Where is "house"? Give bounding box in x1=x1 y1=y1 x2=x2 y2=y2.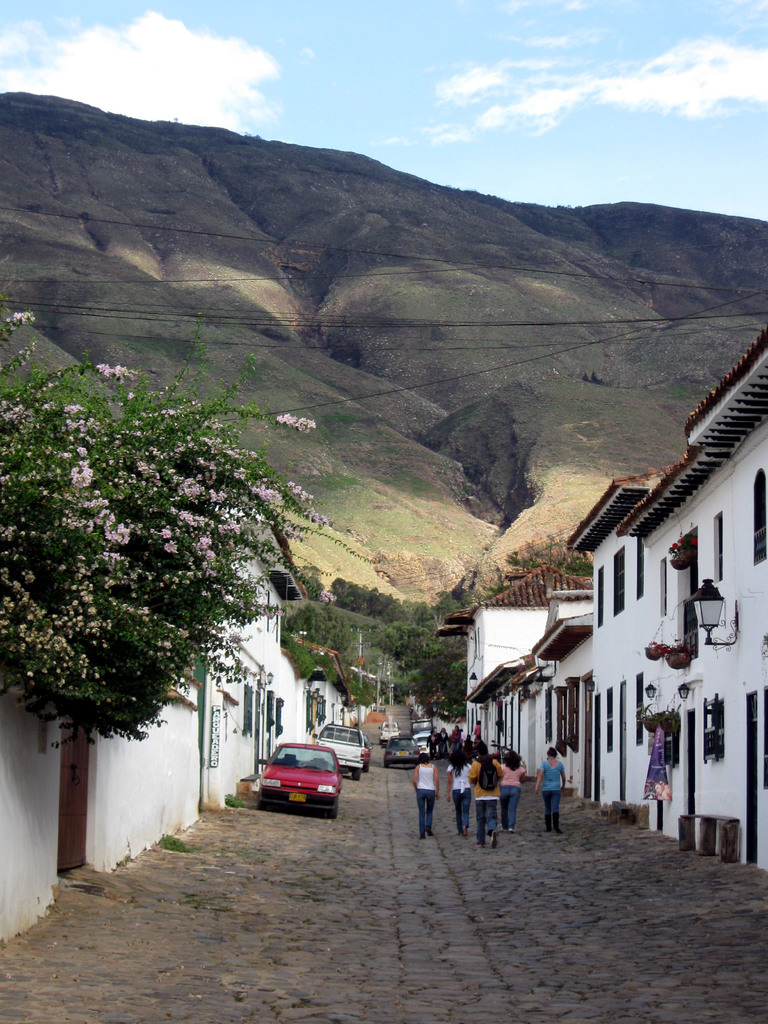
x1=465 y1=582 x2=598 y2=797.
